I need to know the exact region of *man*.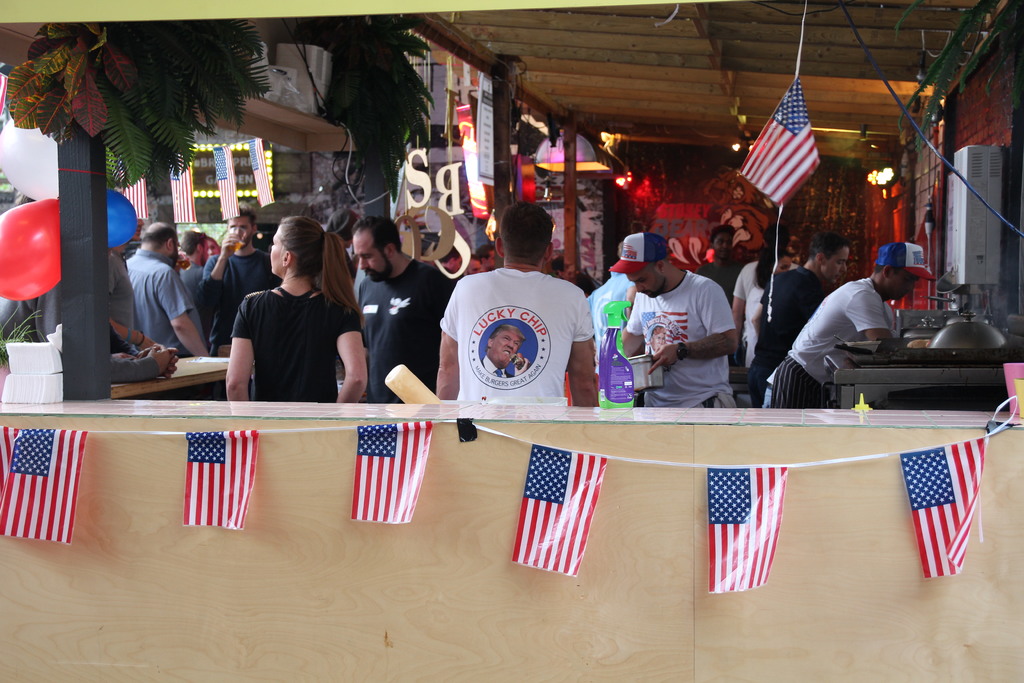
Region: l=124, t=219, r=200, b=360.
